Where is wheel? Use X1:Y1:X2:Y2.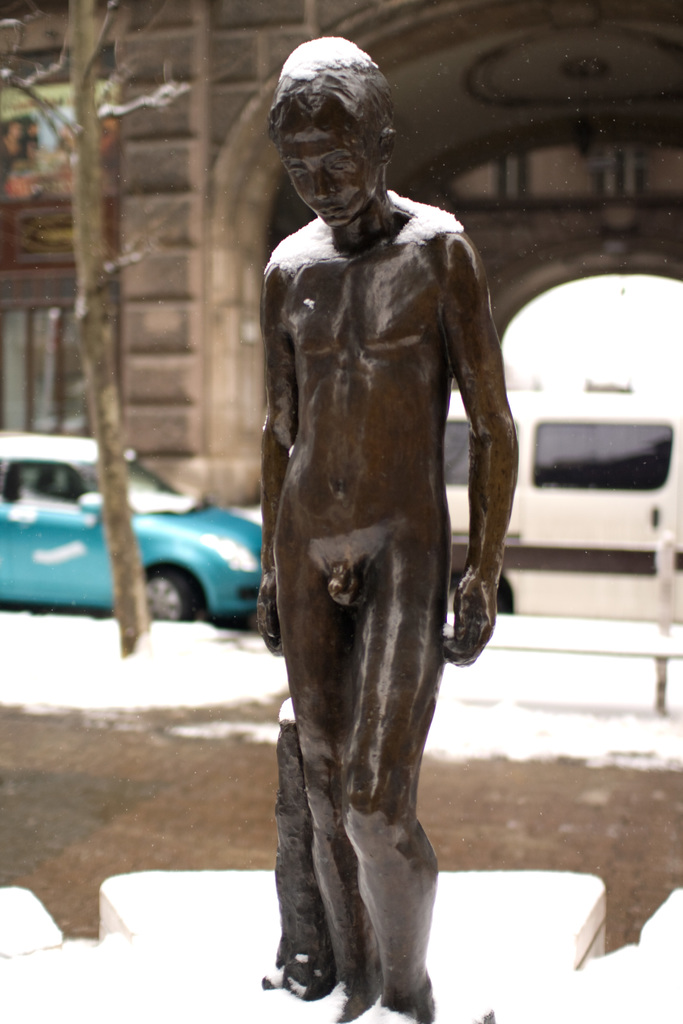
448:571:502:613.
